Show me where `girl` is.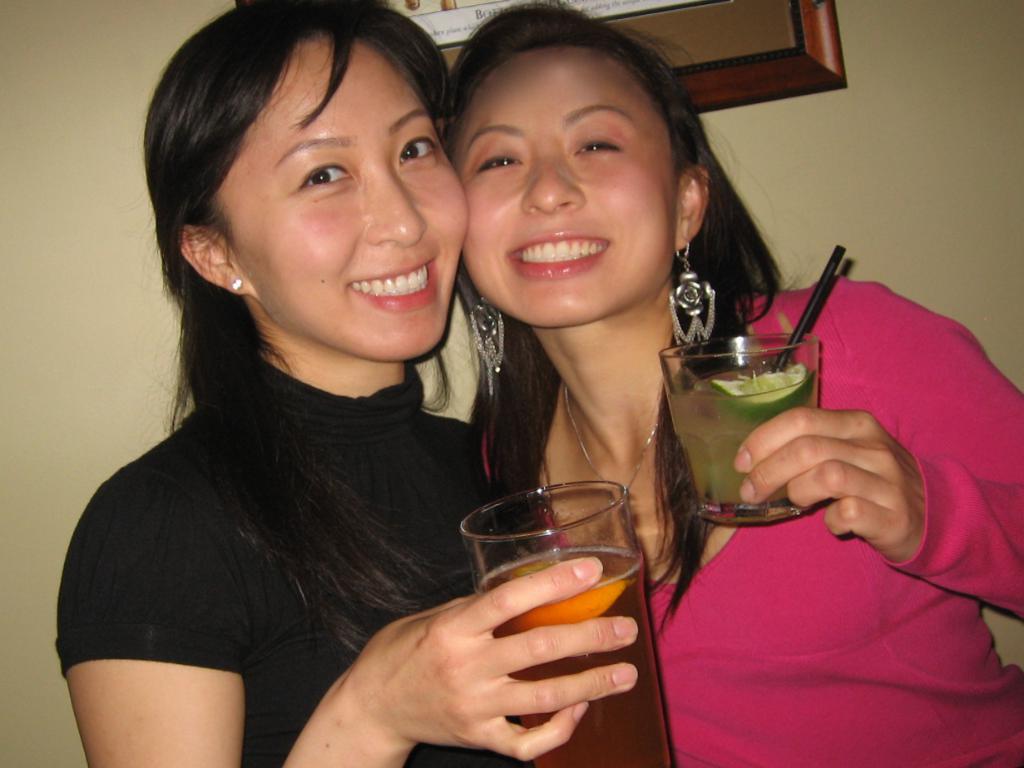
`girl` is at bbox=[49, 0, 642, 767].
